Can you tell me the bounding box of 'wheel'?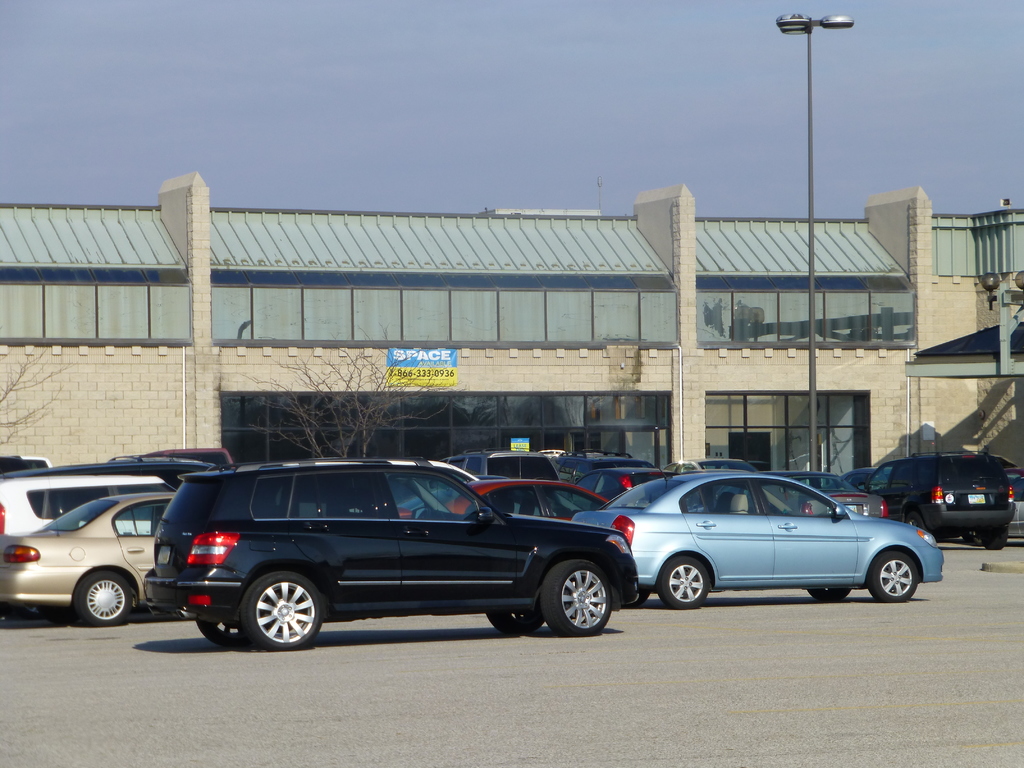
detection(198, 621, 241, 650).
